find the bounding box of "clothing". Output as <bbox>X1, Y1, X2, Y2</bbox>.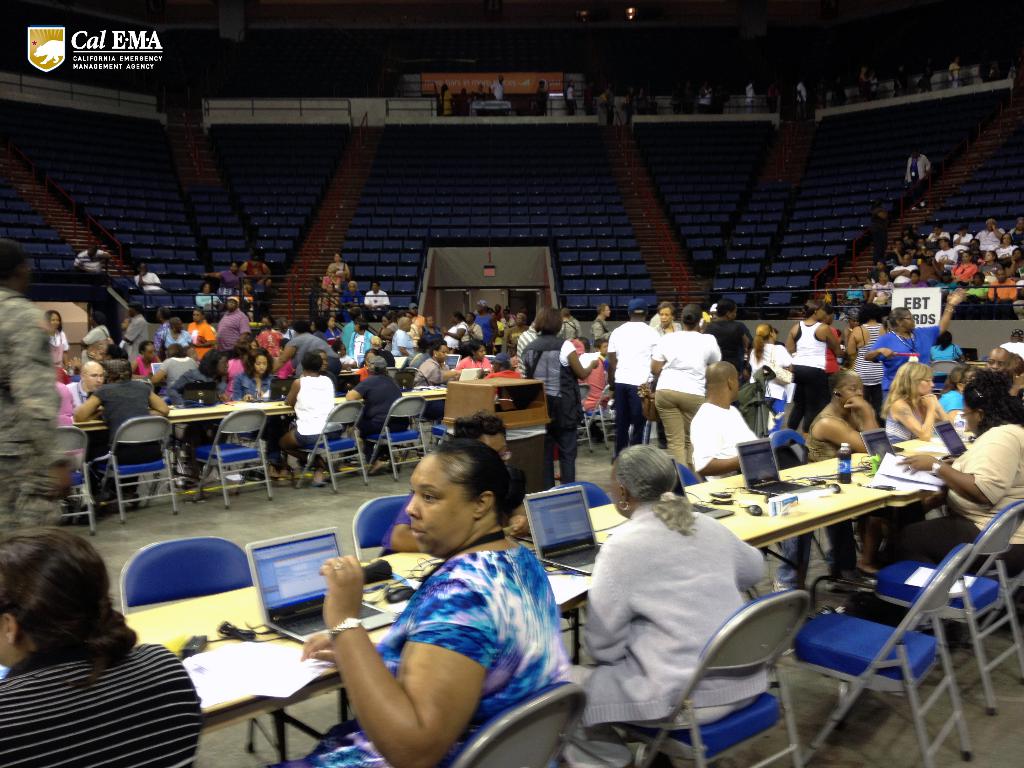
<bbox>61, 385, 81, 435</bbox>.
